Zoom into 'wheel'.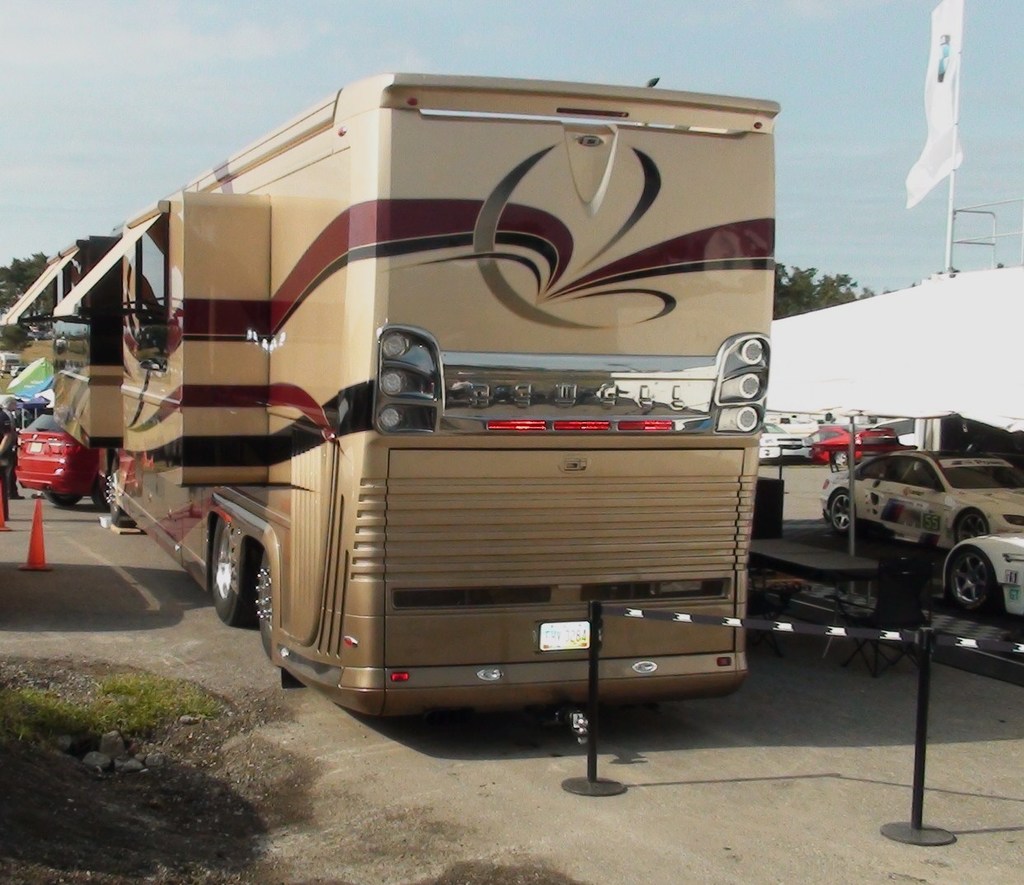
Zoom target: [194,529,266,641].
